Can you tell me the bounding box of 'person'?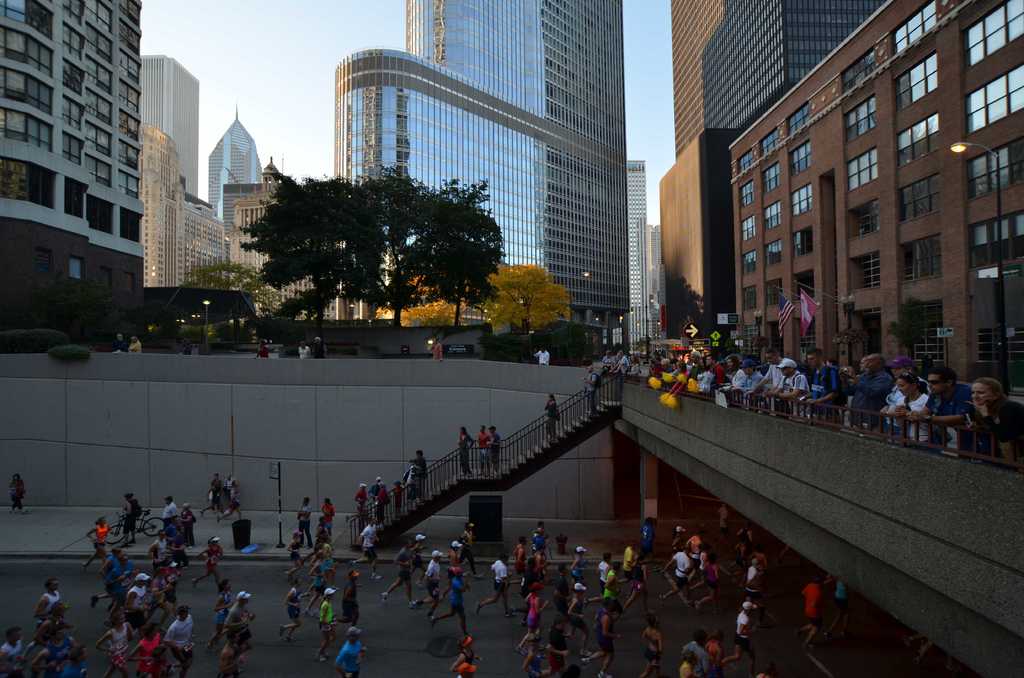
<bbox>127, 339, 140, 352</bbox>.
